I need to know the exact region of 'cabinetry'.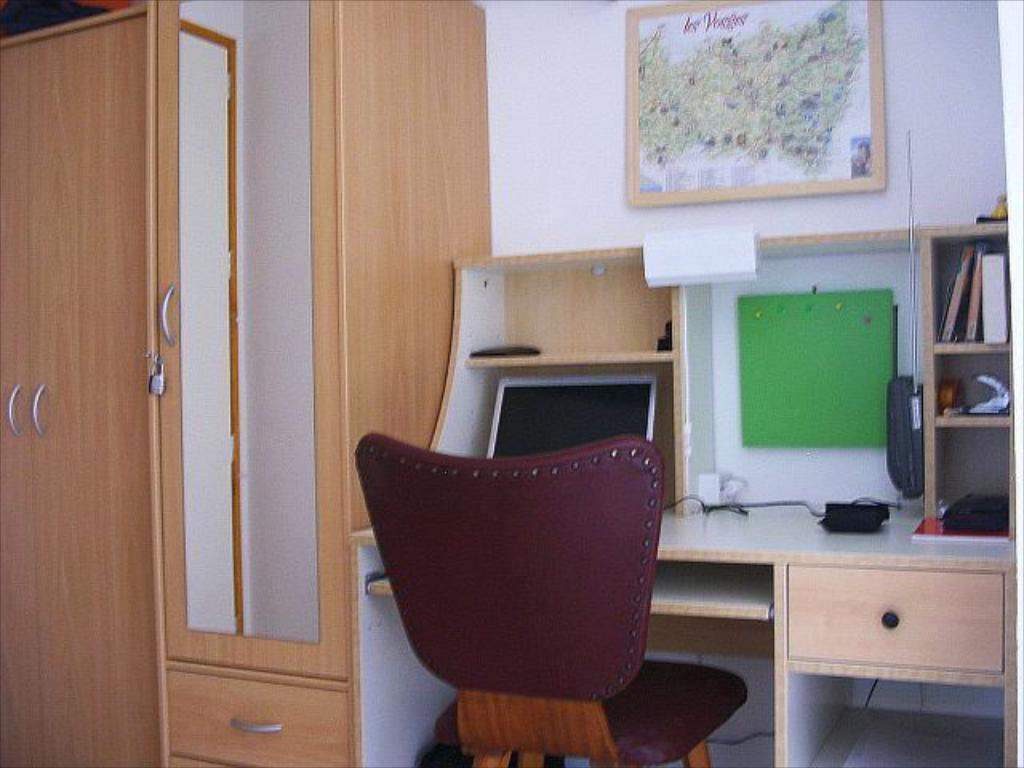
Region: [419,365,693,523].
